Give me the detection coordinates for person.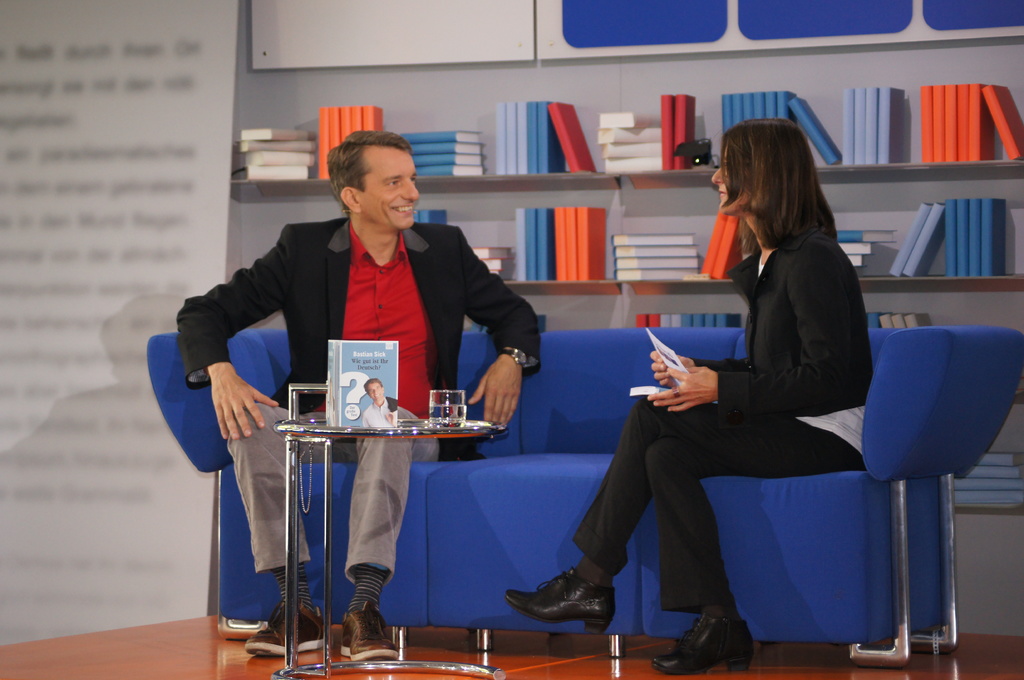
bbox=[506, 113, 873, 676].
